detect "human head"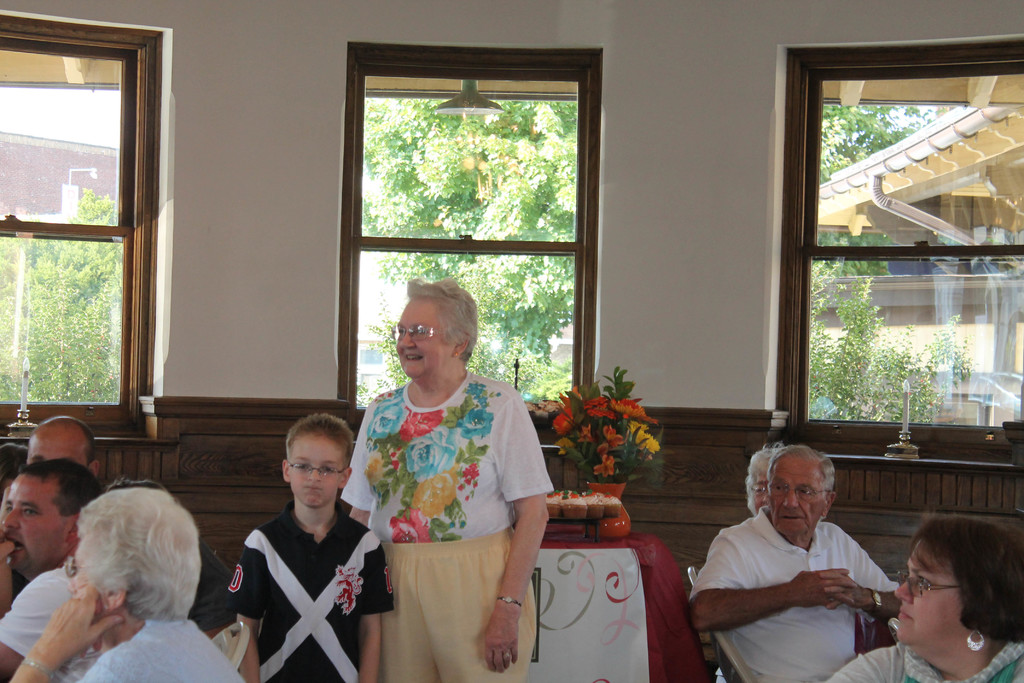
x1=23 y1=418 x2=100 y2=479
